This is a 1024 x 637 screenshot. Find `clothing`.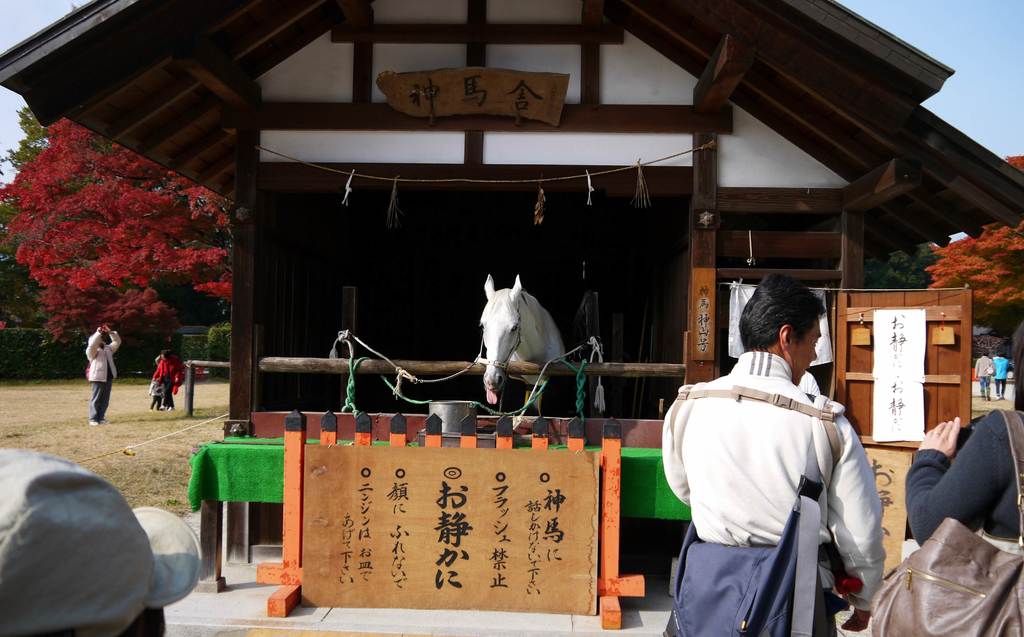
Bounding box: x1=149 y1=351 x2=179 y2=415.
